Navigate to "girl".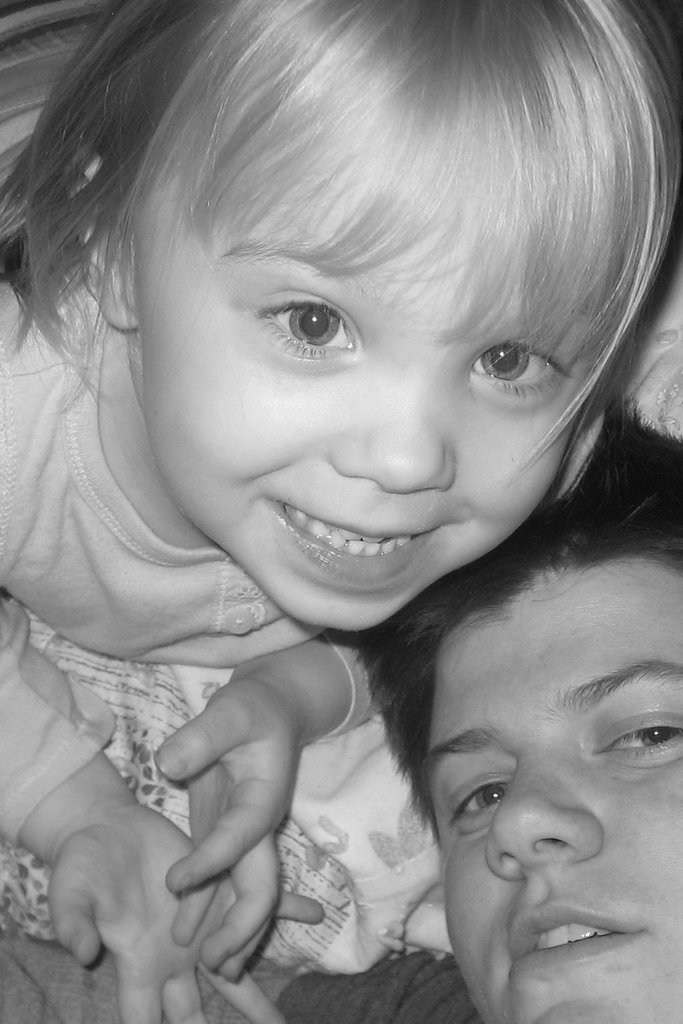
Navigation target: (0, 0, 682, 1021).
